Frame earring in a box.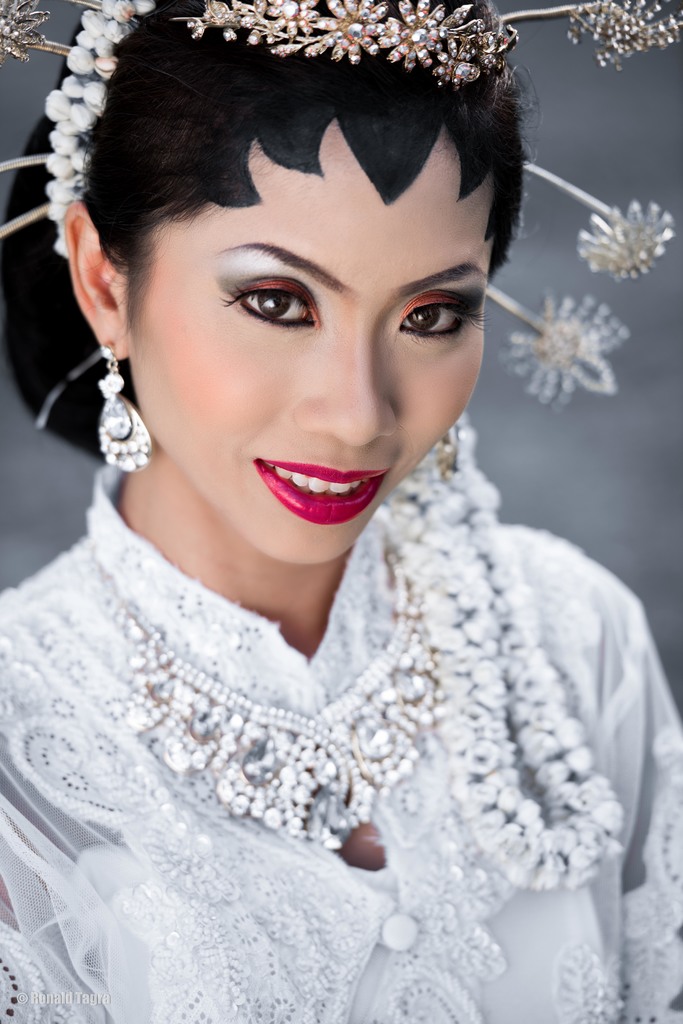
437 412 465 480.
